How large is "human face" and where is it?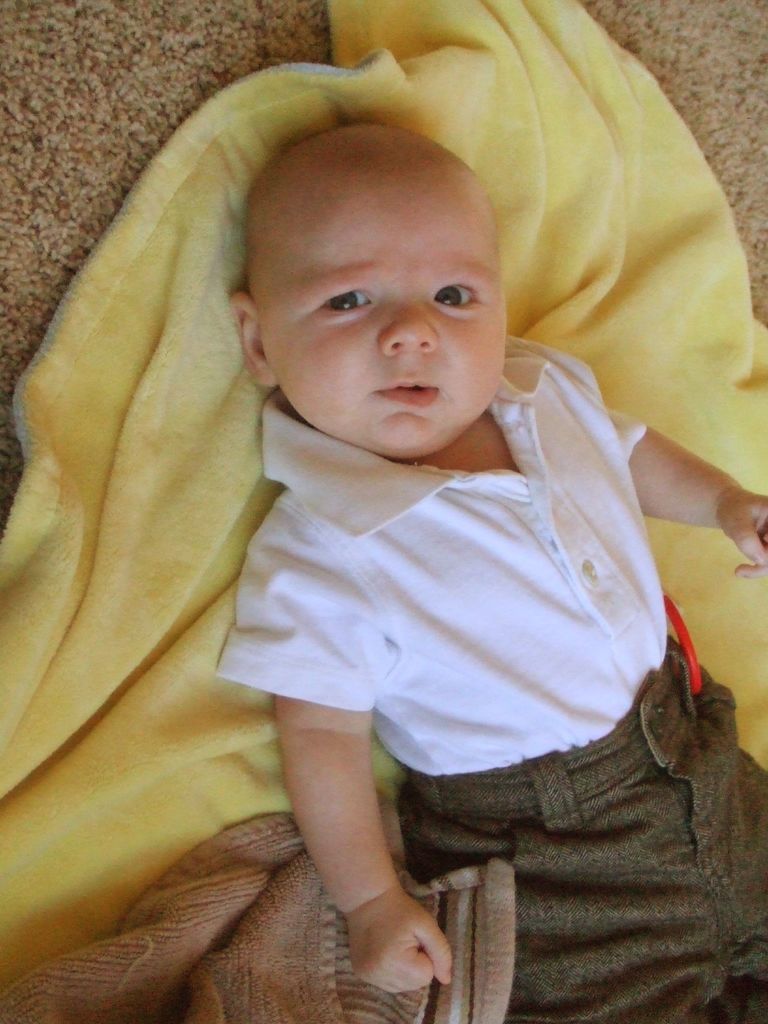
Bounding box: x1=259 y1=179 x2=508 y2=455.
